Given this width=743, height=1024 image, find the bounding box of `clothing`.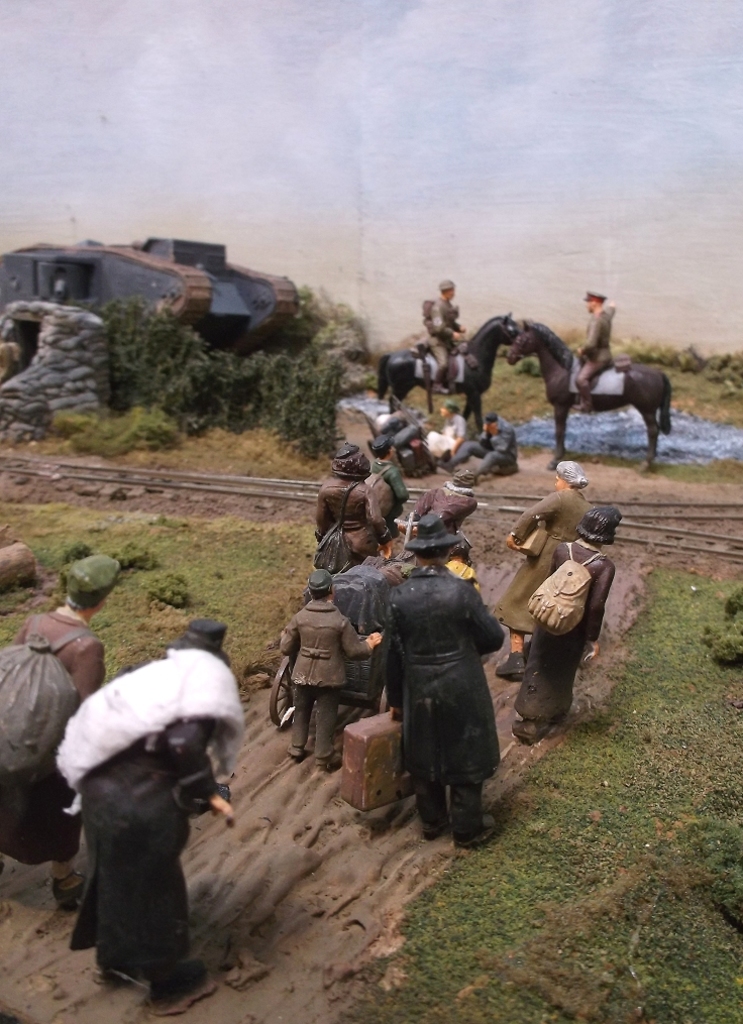
[left=504, top=544, right=604, bottom=727].
